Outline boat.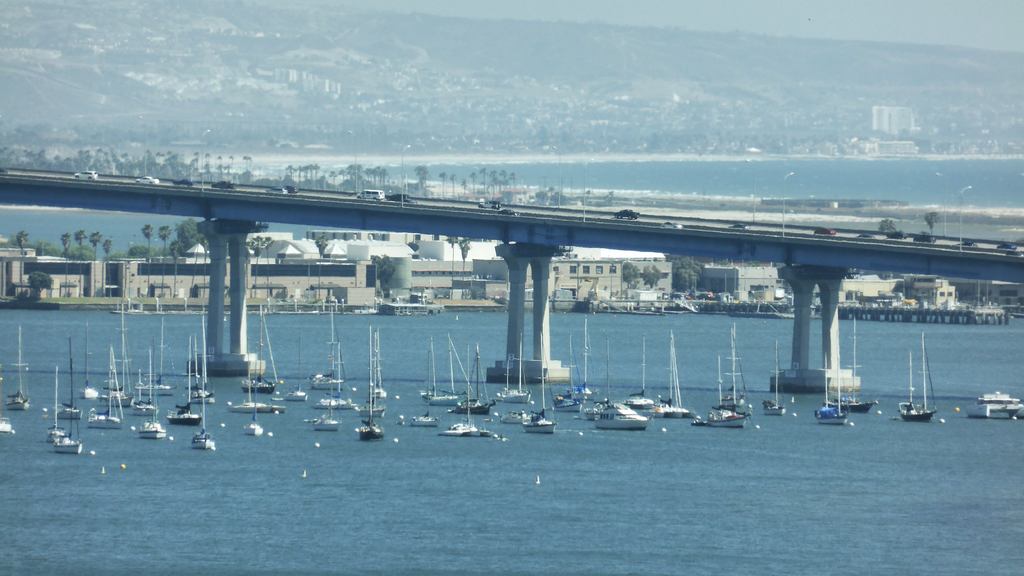
Outline: 828:318:880:411.
